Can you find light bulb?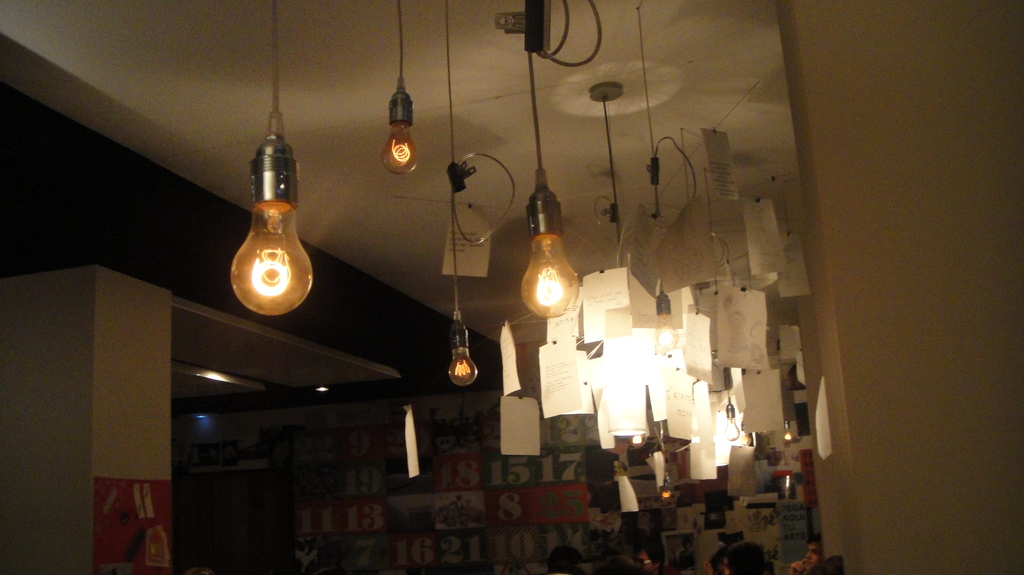
Yes, bounding box: [x1=653, y1=294, x2=678, y2=348].
